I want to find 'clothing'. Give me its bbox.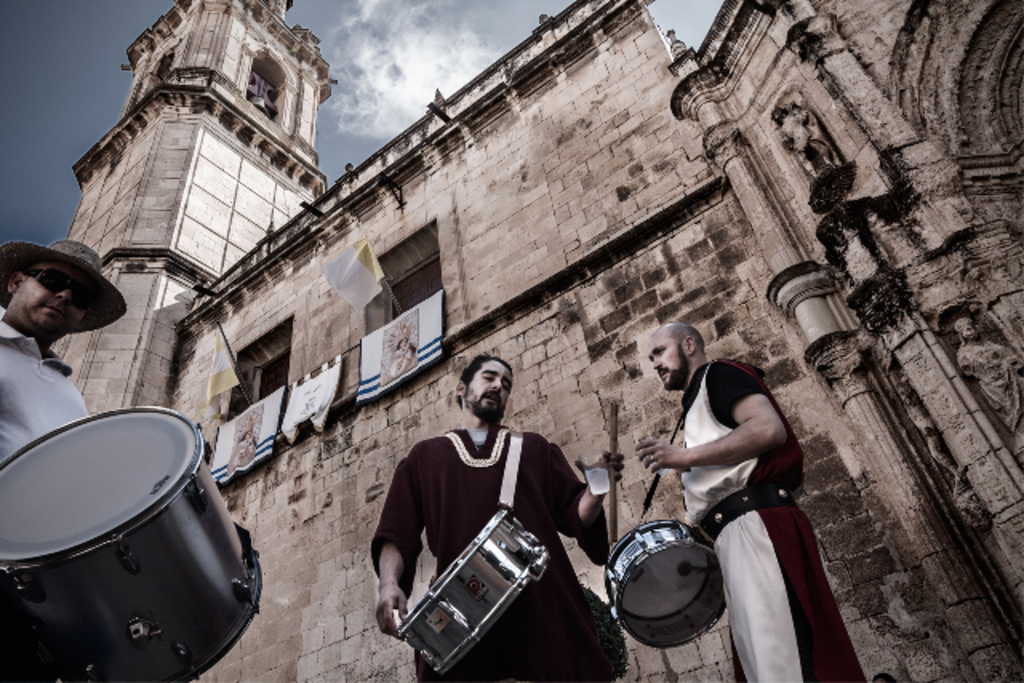
[645,361,819,625].
